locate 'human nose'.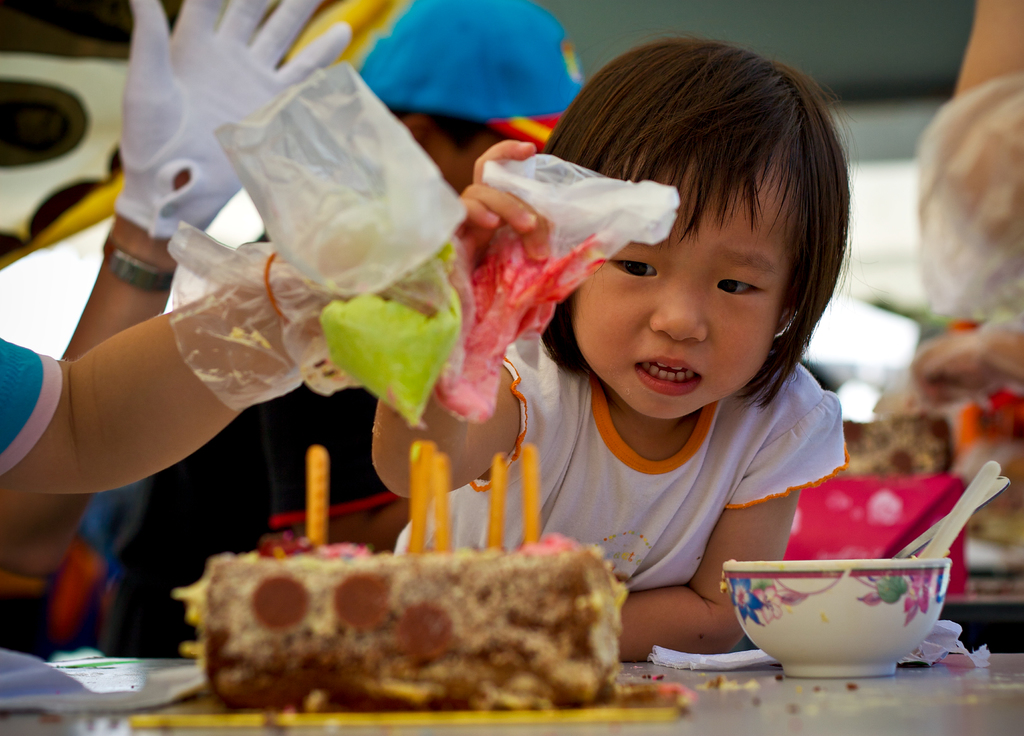
Bounding box: [x1=650, y1=273, x2=707, y2=342].
